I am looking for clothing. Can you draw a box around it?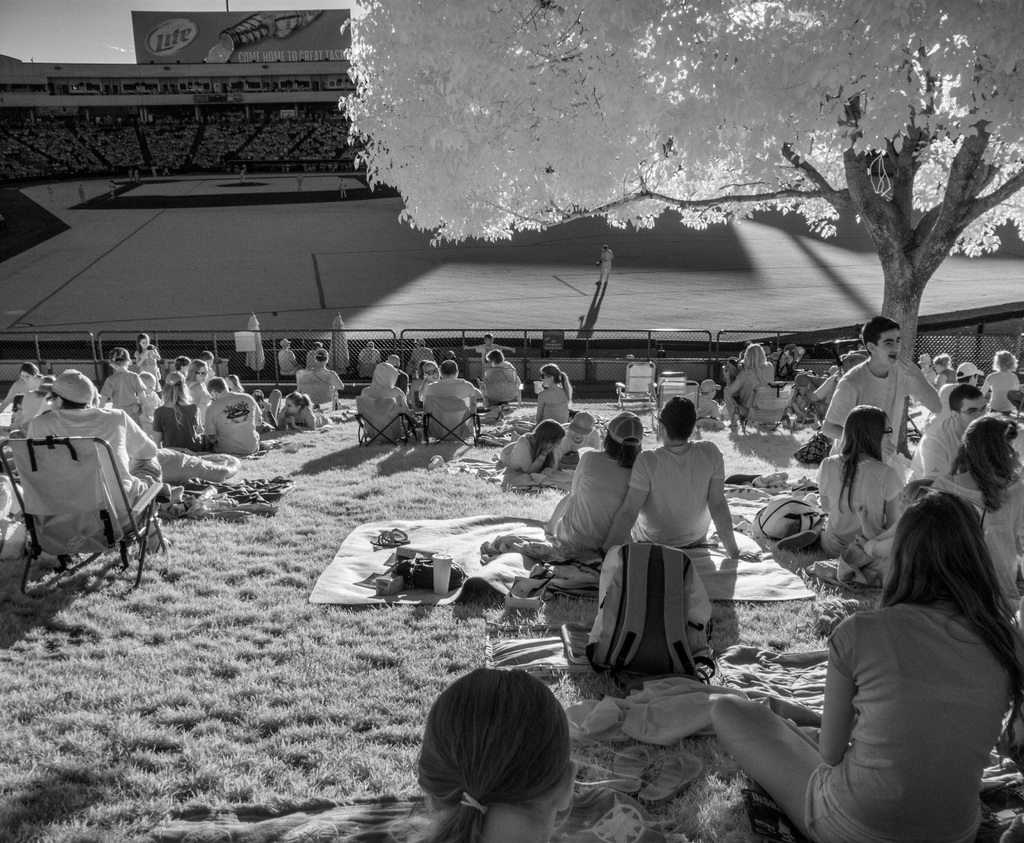
Sure, the bounding box is (x1=938, y1=479, x2=1023, y2=598).
